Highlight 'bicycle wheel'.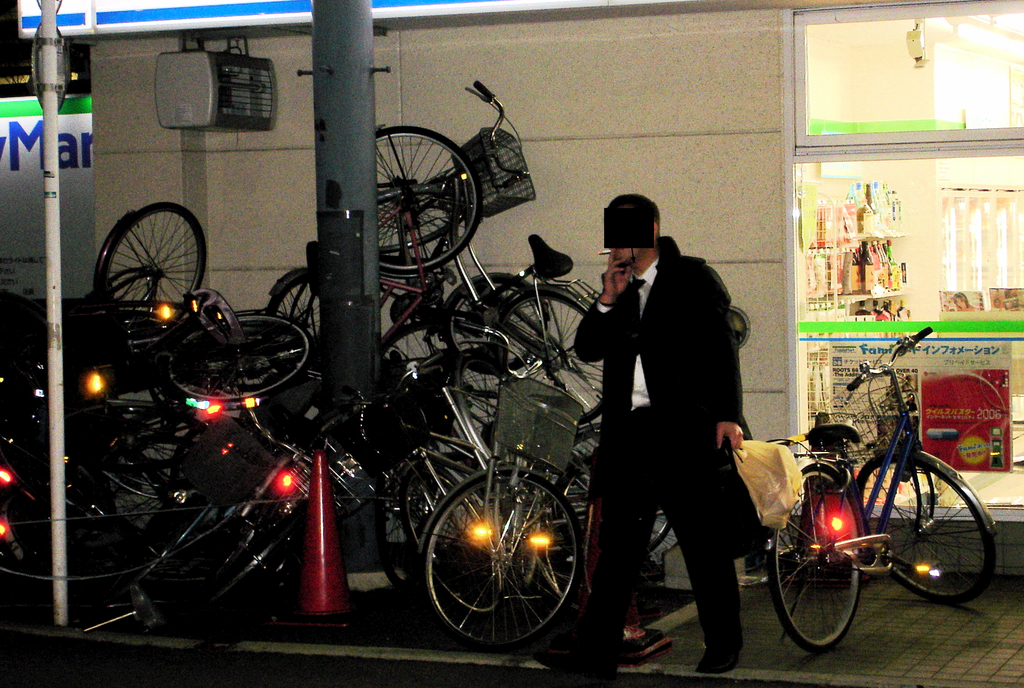
Highlighted region: x1=769 y1=466 x2=860 y2=654.
